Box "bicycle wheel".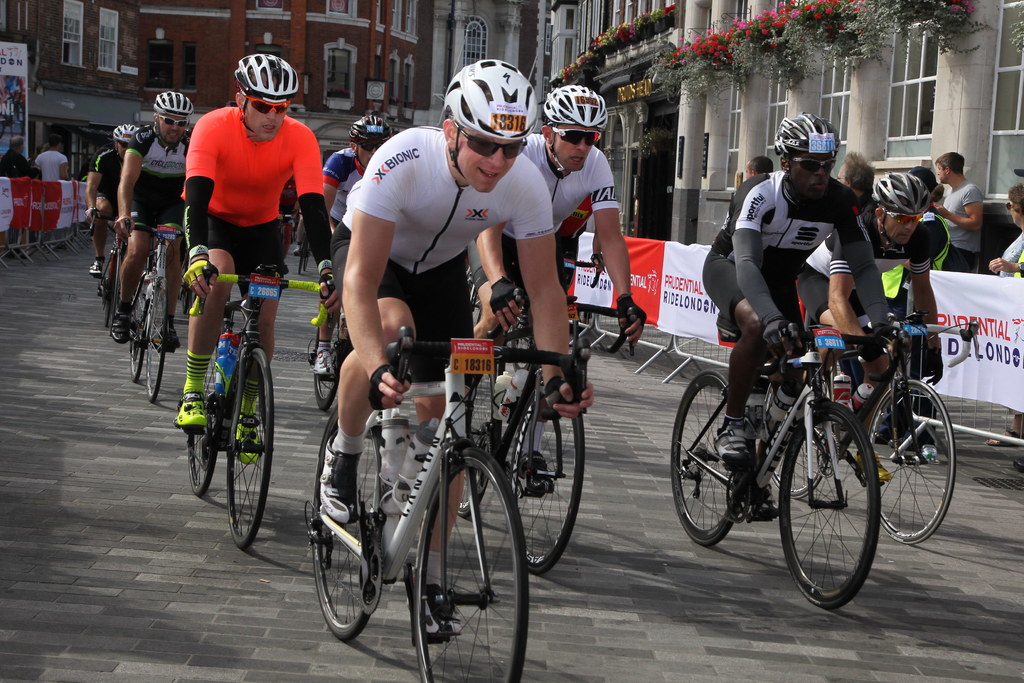
x1=182, y1=343, x2=219, y2=498.
